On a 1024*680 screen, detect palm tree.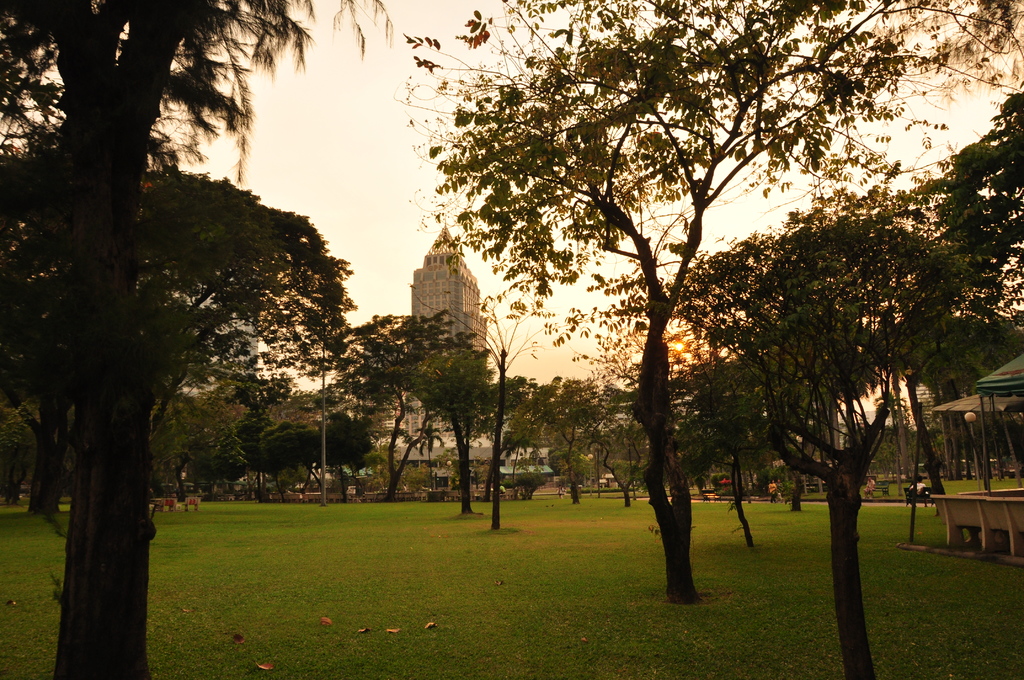
crop(358, 334, 468, 467).
